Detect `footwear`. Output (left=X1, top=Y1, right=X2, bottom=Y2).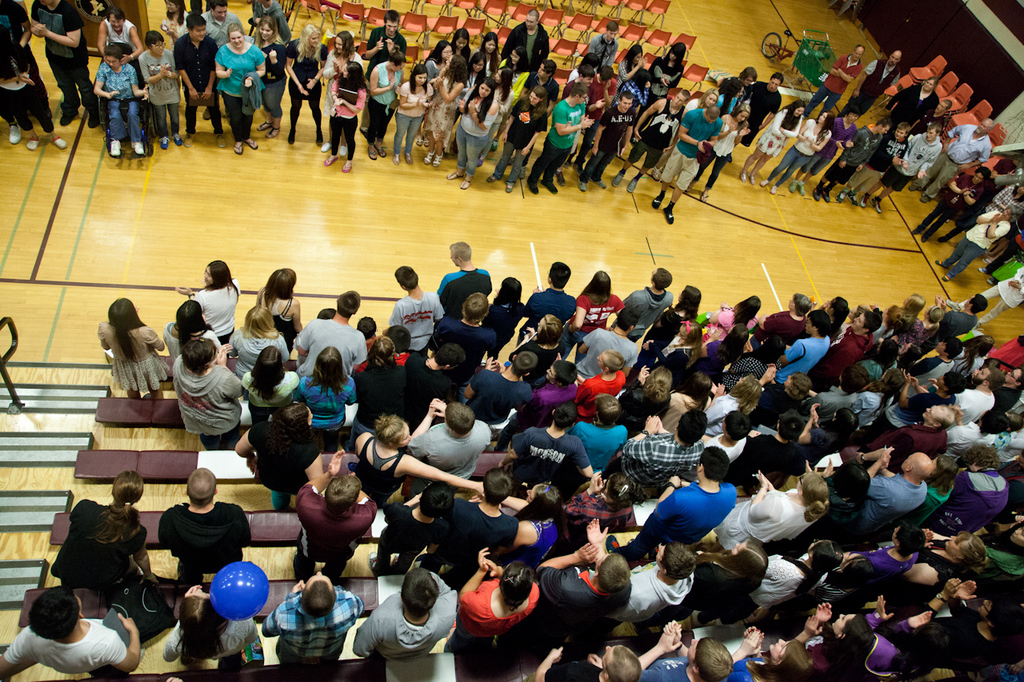
(left=685, top=177, right=693, bottom=189).
